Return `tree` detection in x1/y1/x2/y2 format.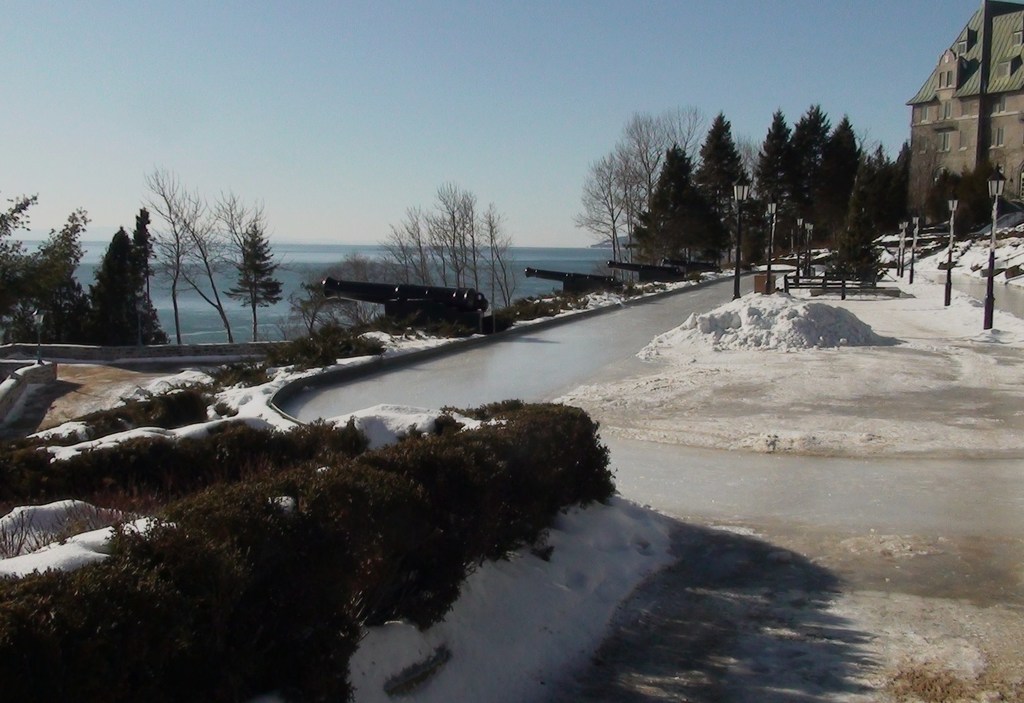
230/222/289/336.
